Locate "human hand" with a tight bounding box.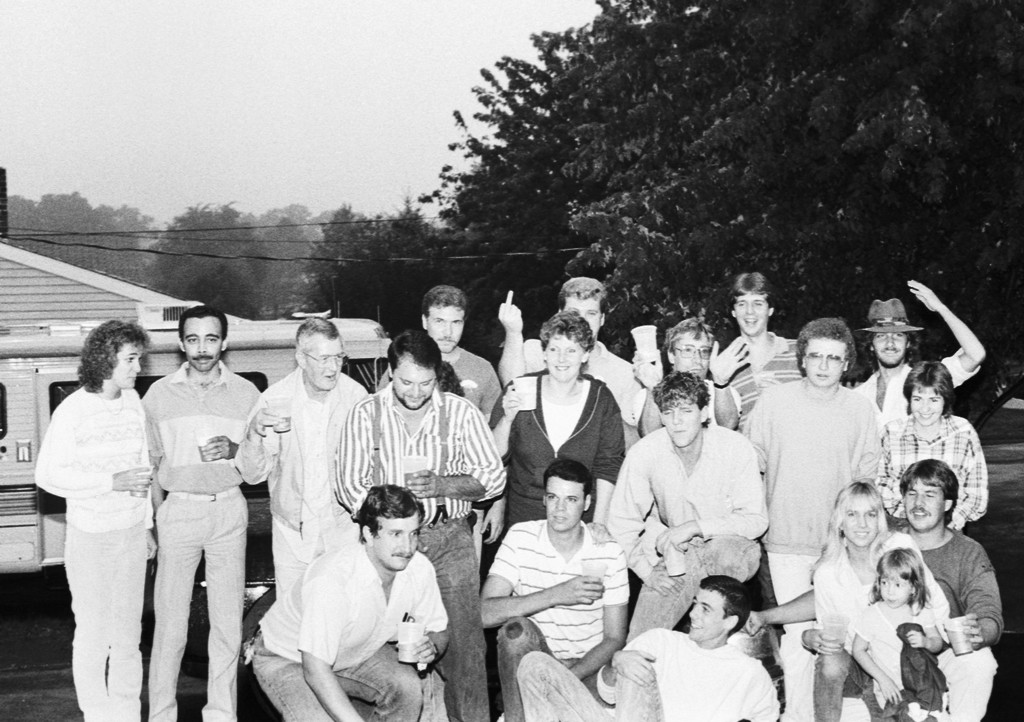
[x1=879, y1=679, x2=904, y2=706].
